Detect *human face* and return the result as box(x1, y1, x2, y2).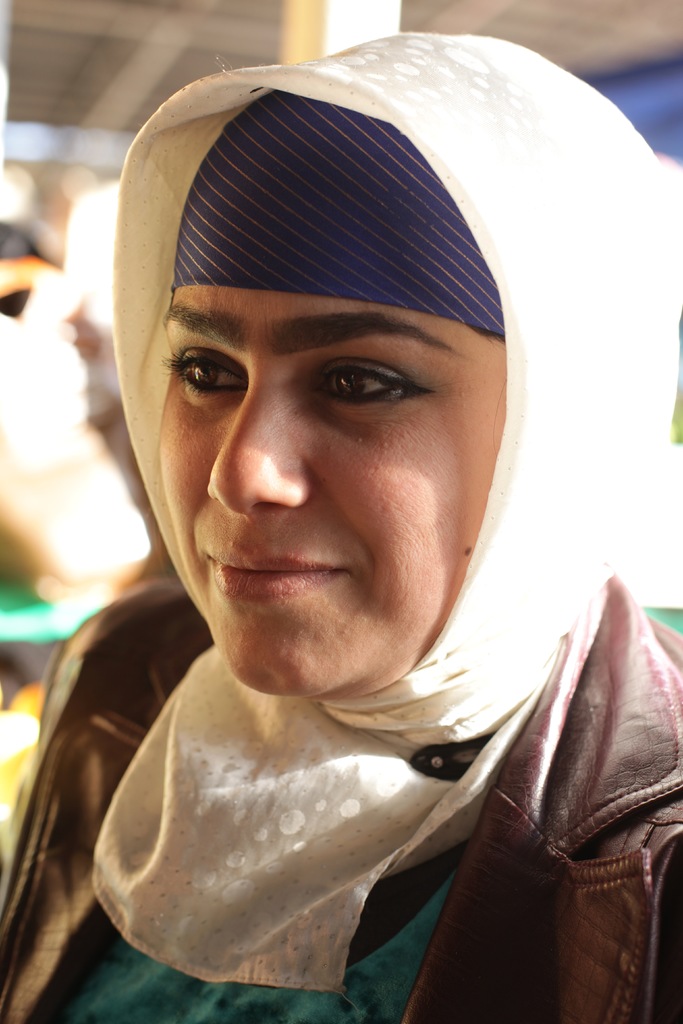
box(156, 278, 503, 684).
